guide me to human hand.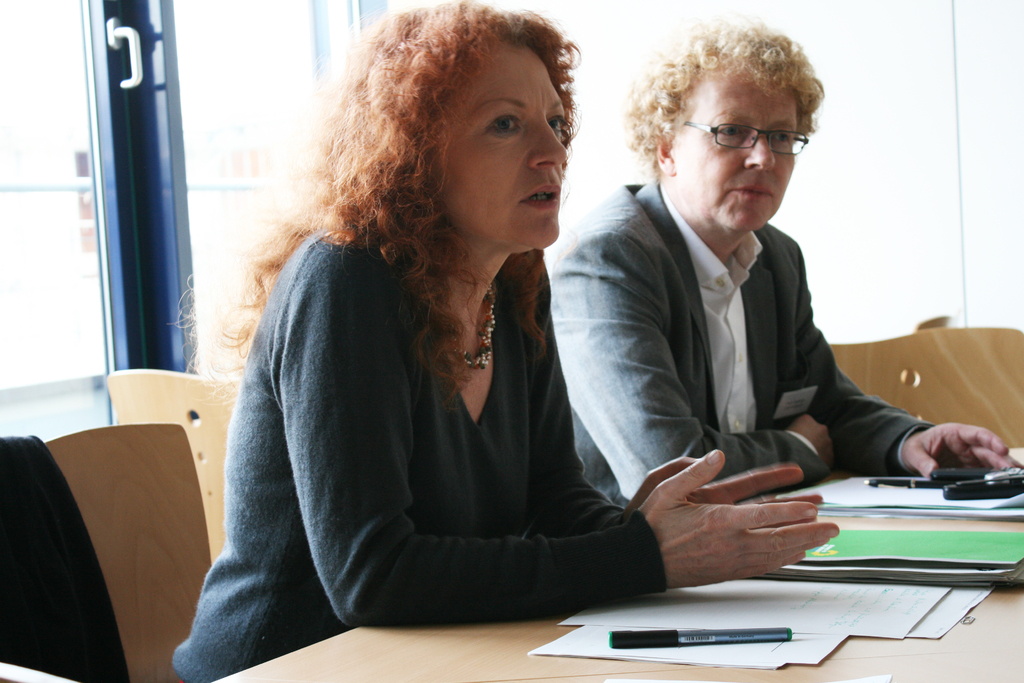
Guidance: (left=787, top=415, right=838, bottom=470).
